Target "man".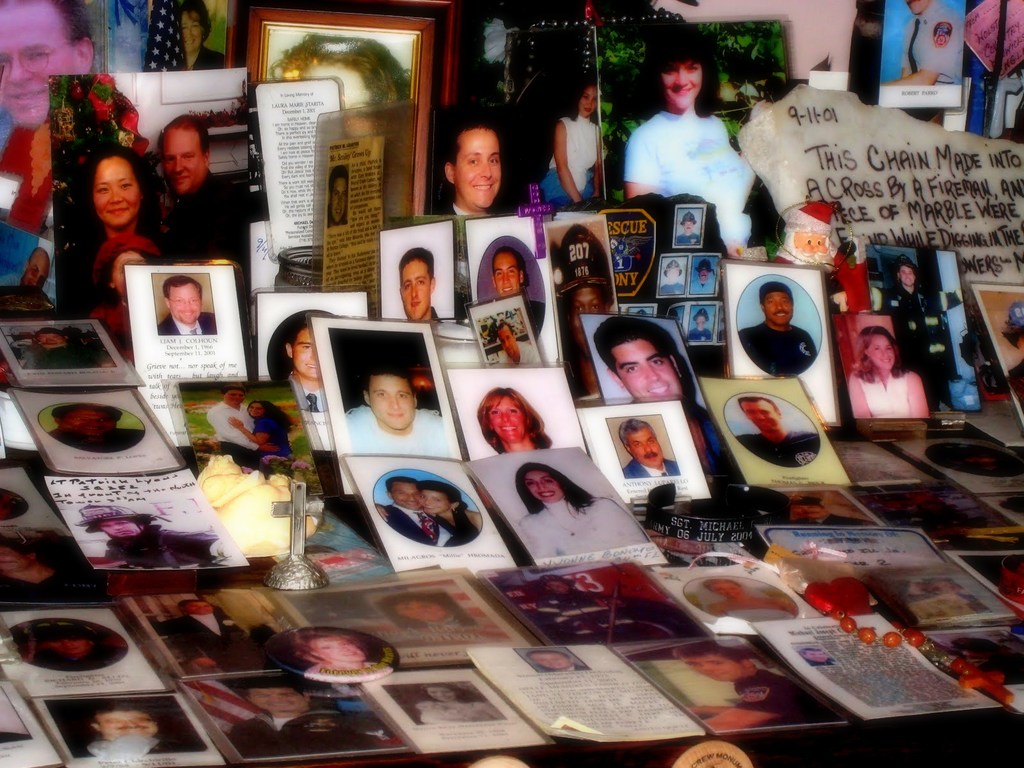
Target region: <region>882, 0, 964, 85</region>.
